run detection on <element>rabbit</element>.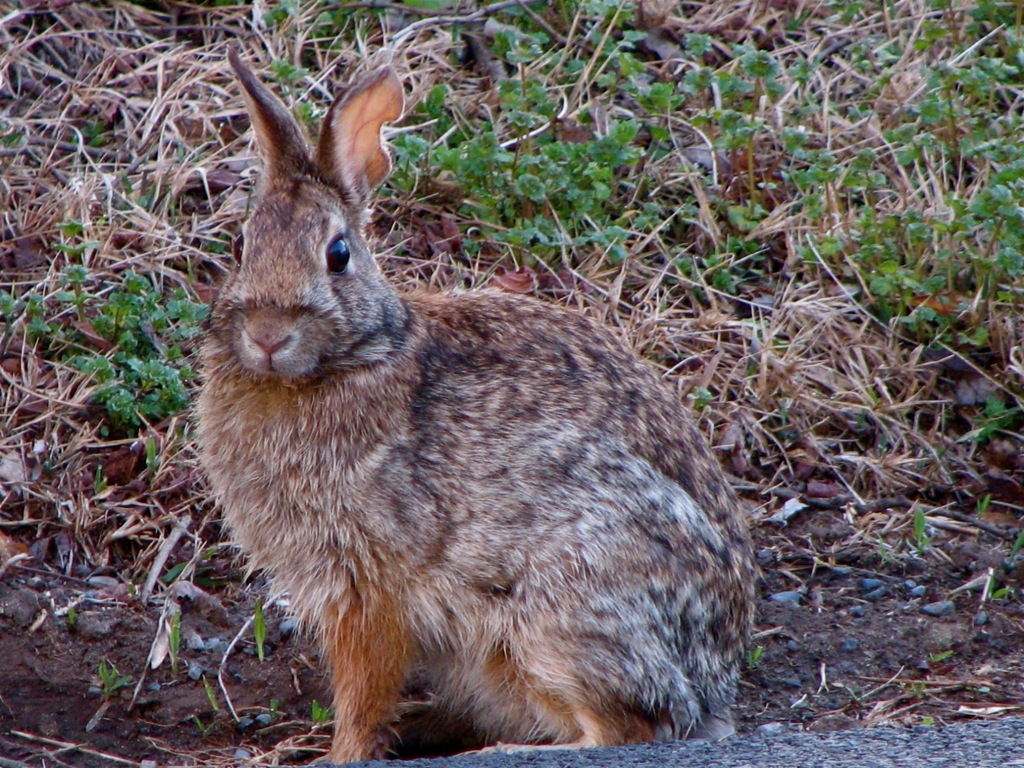
Result: x1=175, y1=29, x2=757, y2=767.
